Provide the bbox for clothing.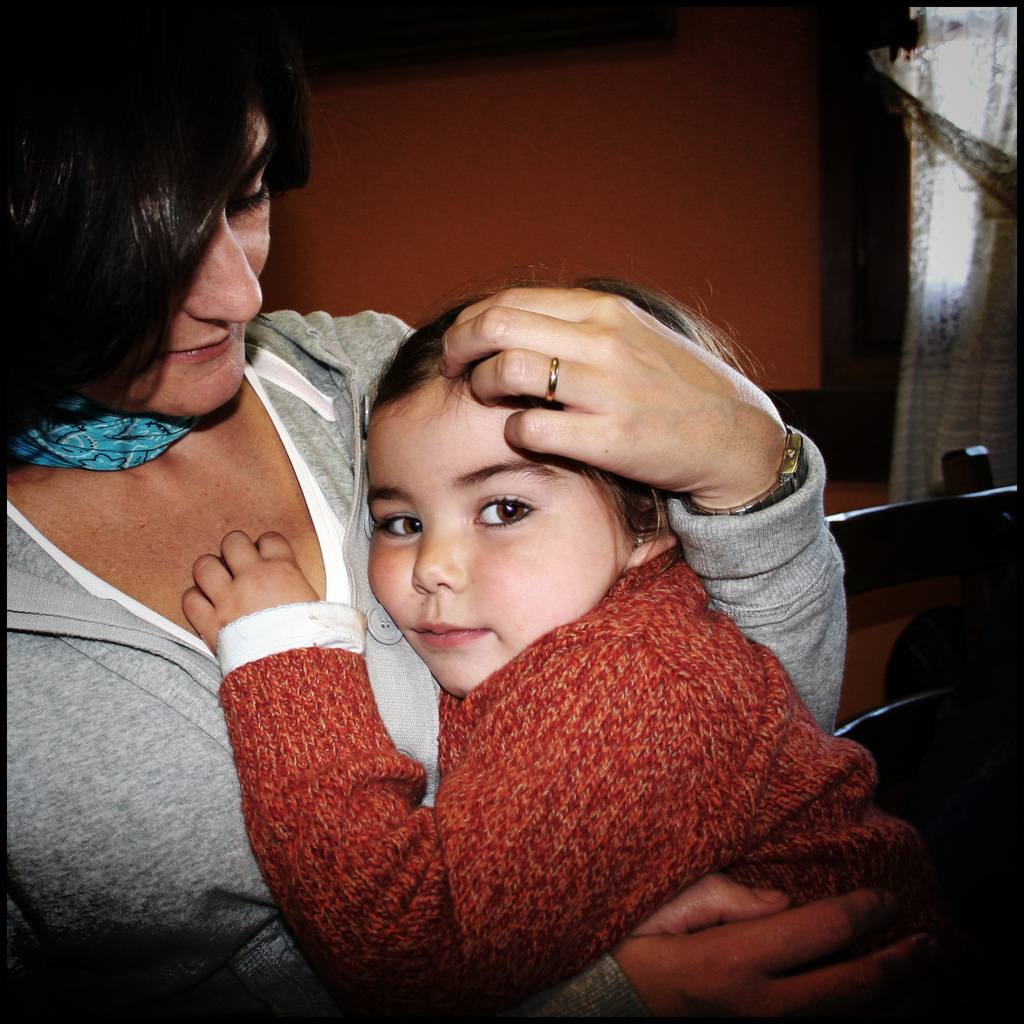
pyautogui.locateOnScreen(0, 319, 851, 1023).
